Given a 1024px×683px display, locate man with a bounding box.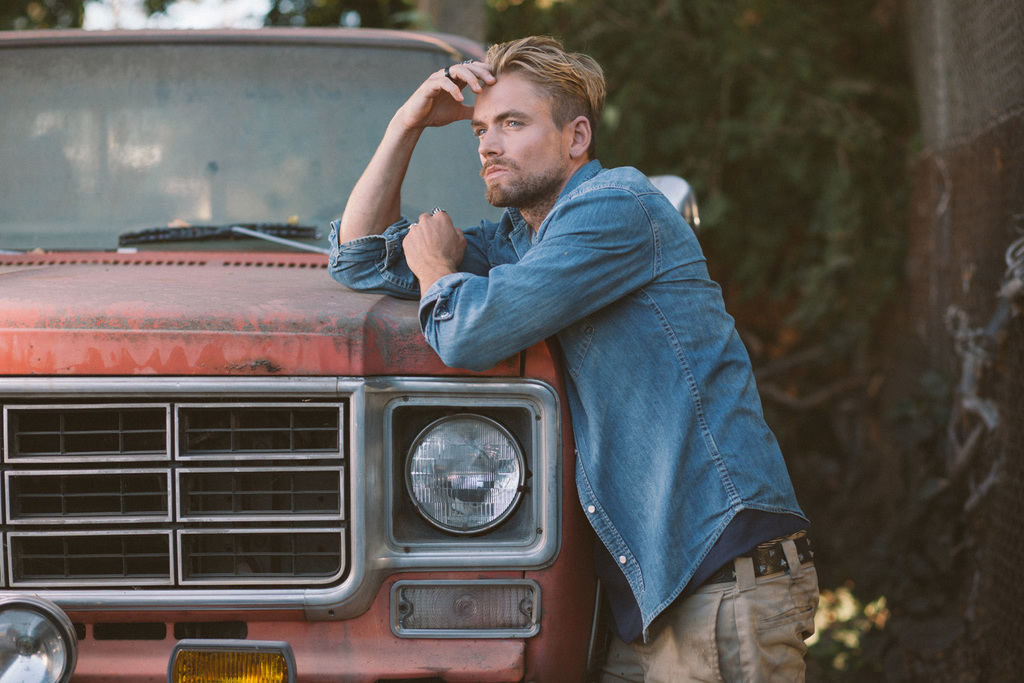
Located: {"x1": 305, "y1": 35, "x2": 785, "y2": 669}.
